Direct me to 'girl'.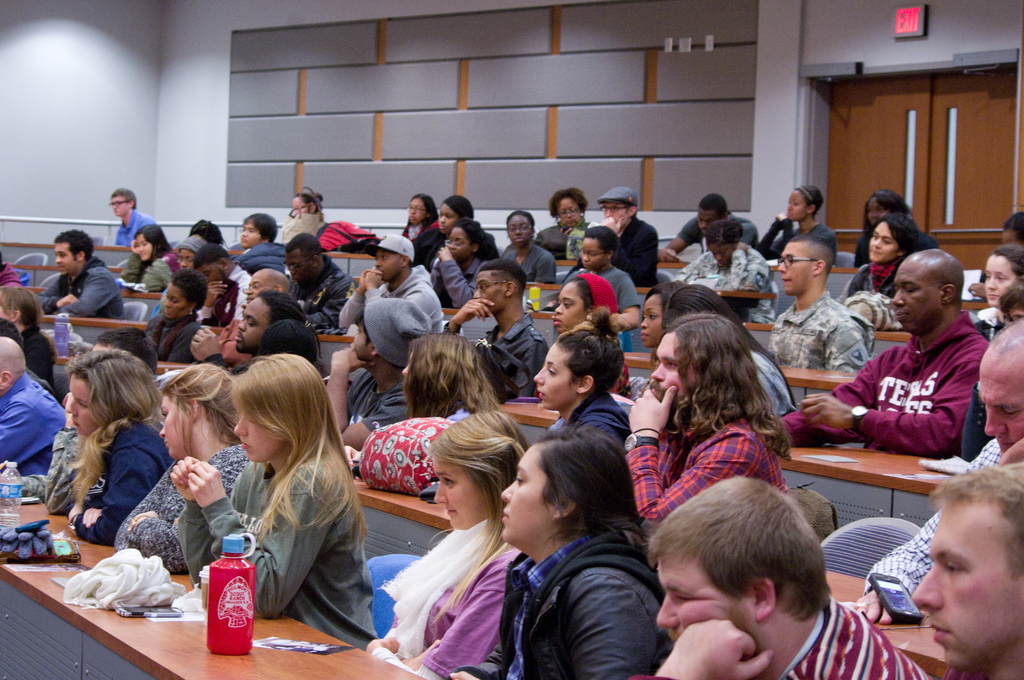
Direction: l=758, t=187, r=837, b=266.
